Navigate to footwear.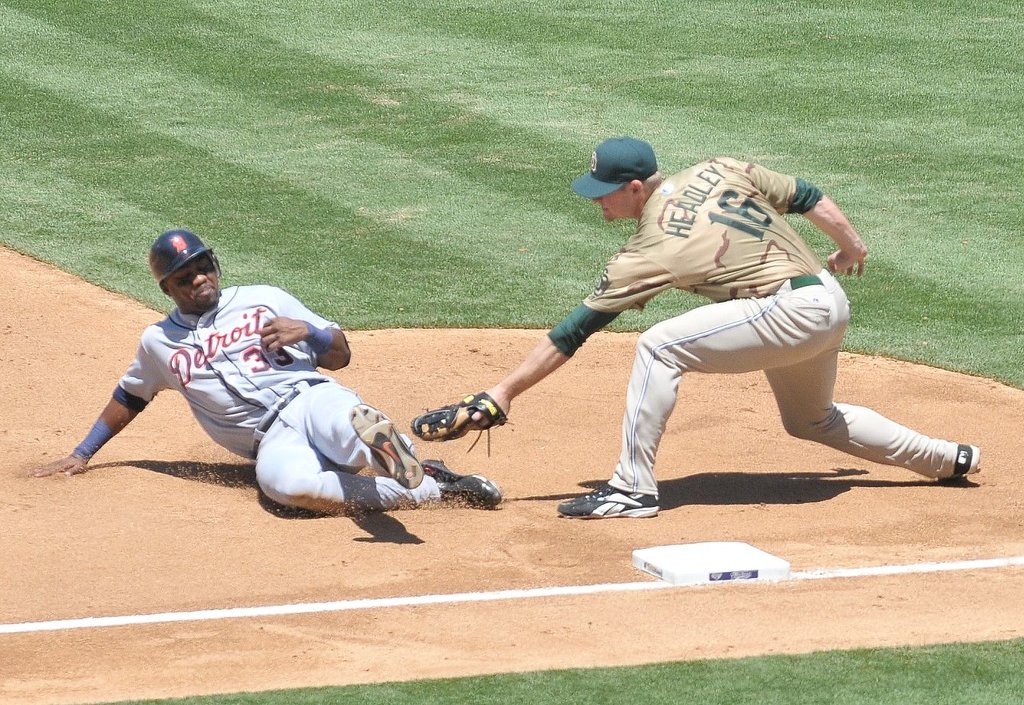
Navigation target: <box>941,440,979,484</box>.
